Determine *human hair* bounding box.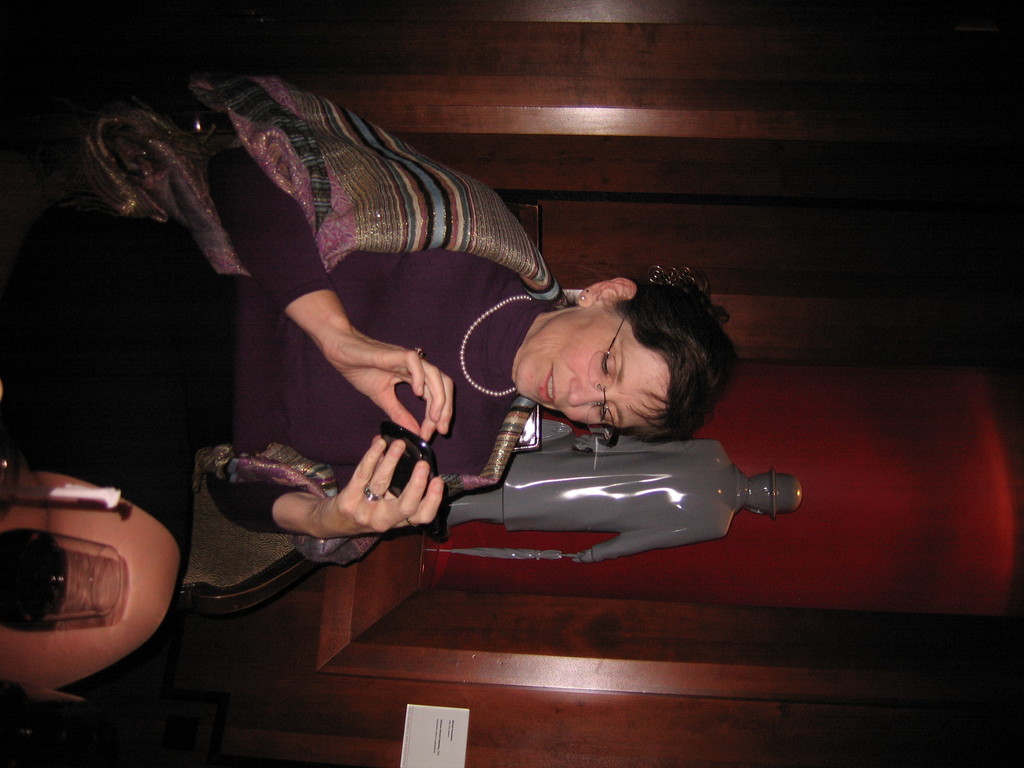
Determined: bbox=(520, 266, 720, 435).
